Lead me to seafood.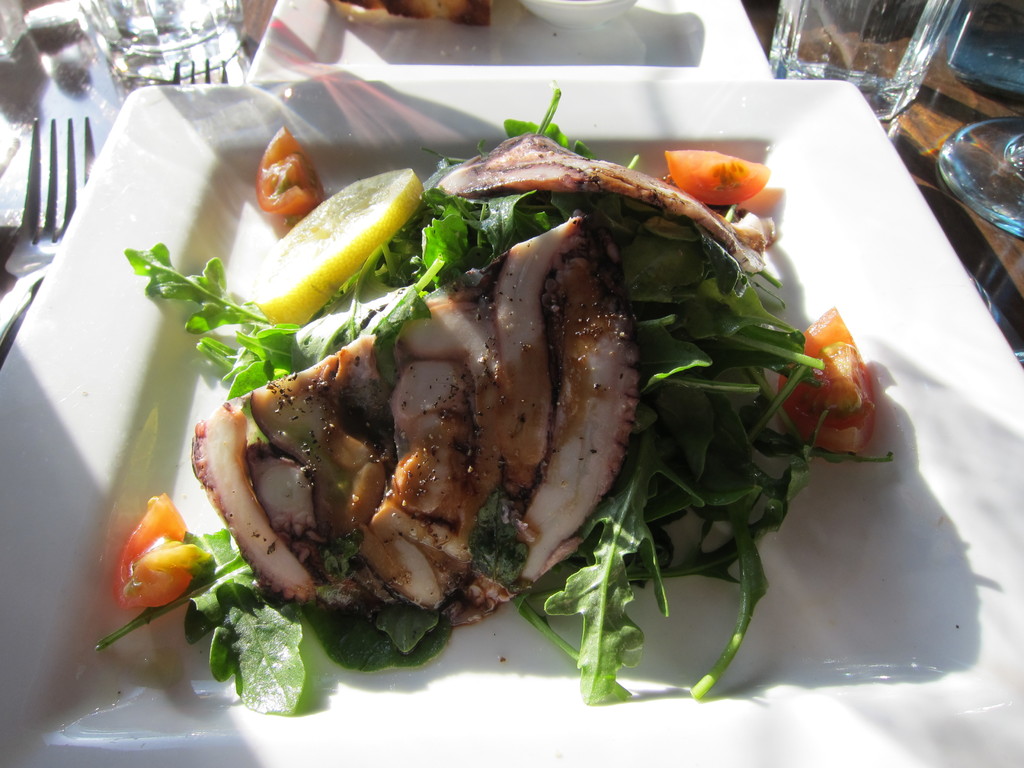
Lead to rect(97, 84, 879, 715).
